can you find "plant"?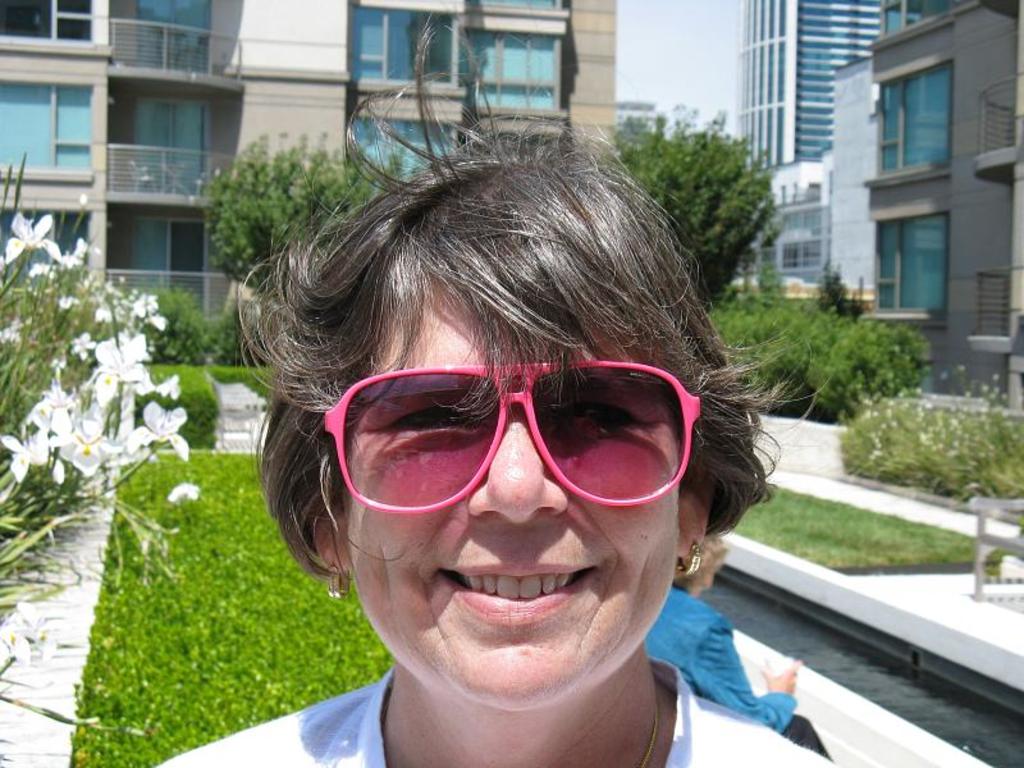
Yes, bounding box: locate(143, 362, 273, 439).
